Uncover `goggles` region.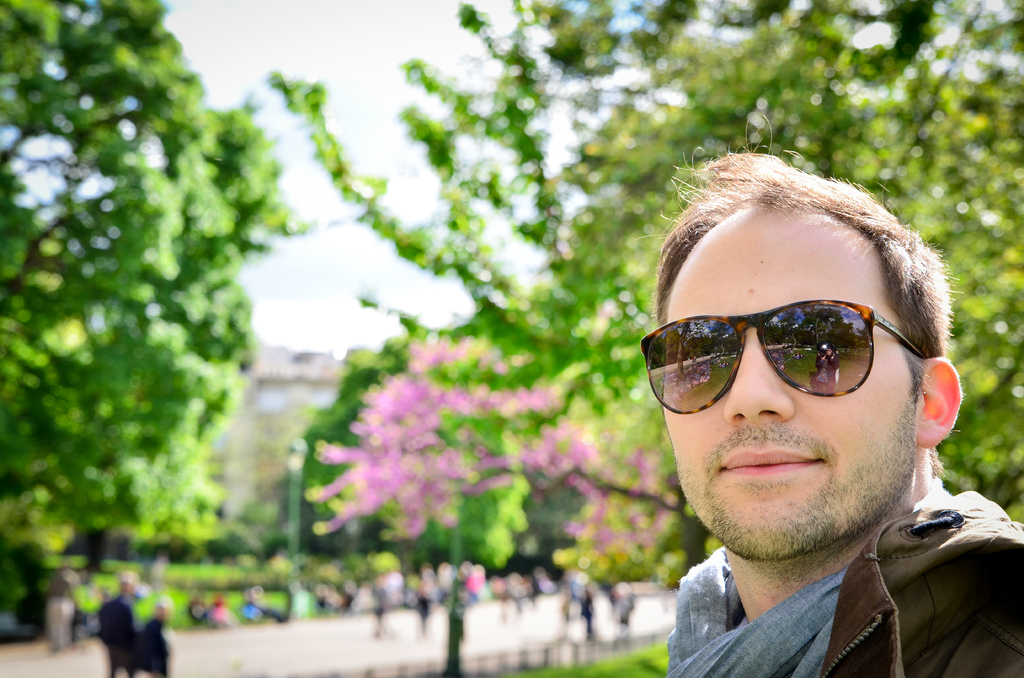
Uncovered: {"x1": 644, "y1": 299, "x2": 924, "y2": 412}.
